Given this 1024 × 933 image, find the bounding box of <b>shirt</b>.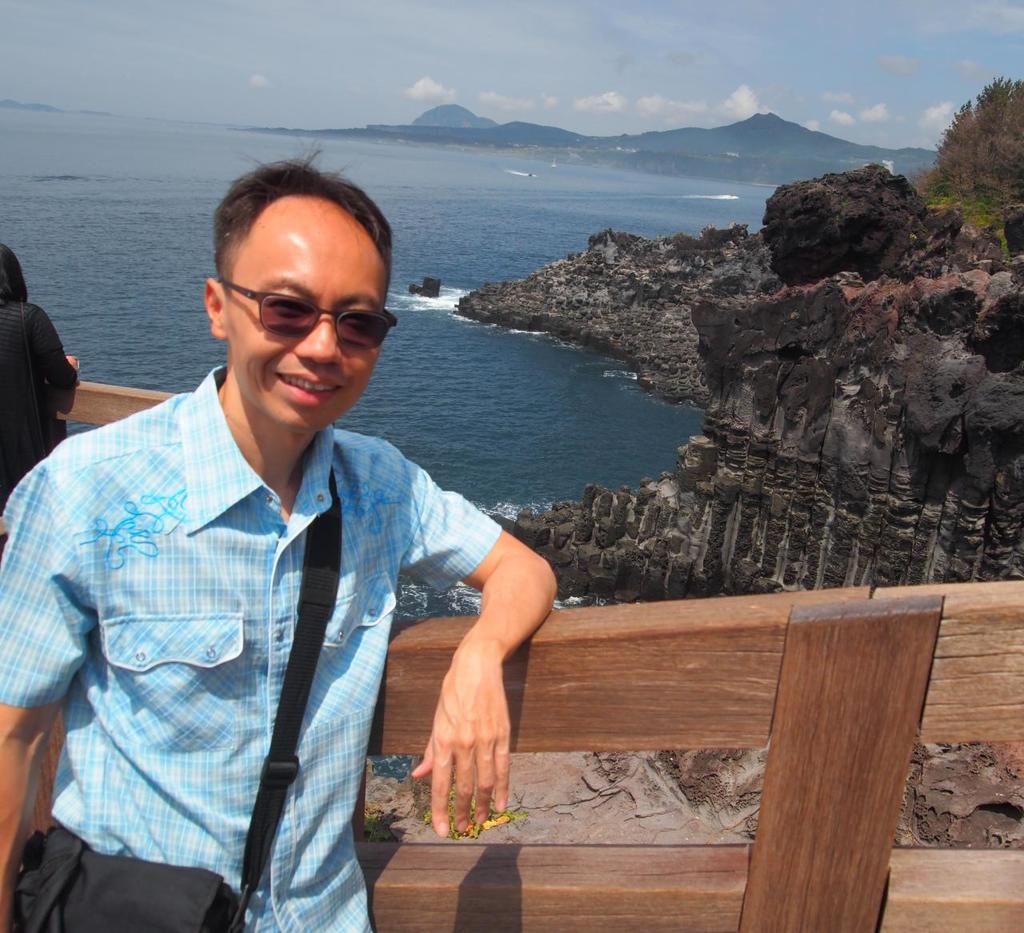
box(30, 335, 522, 873).
